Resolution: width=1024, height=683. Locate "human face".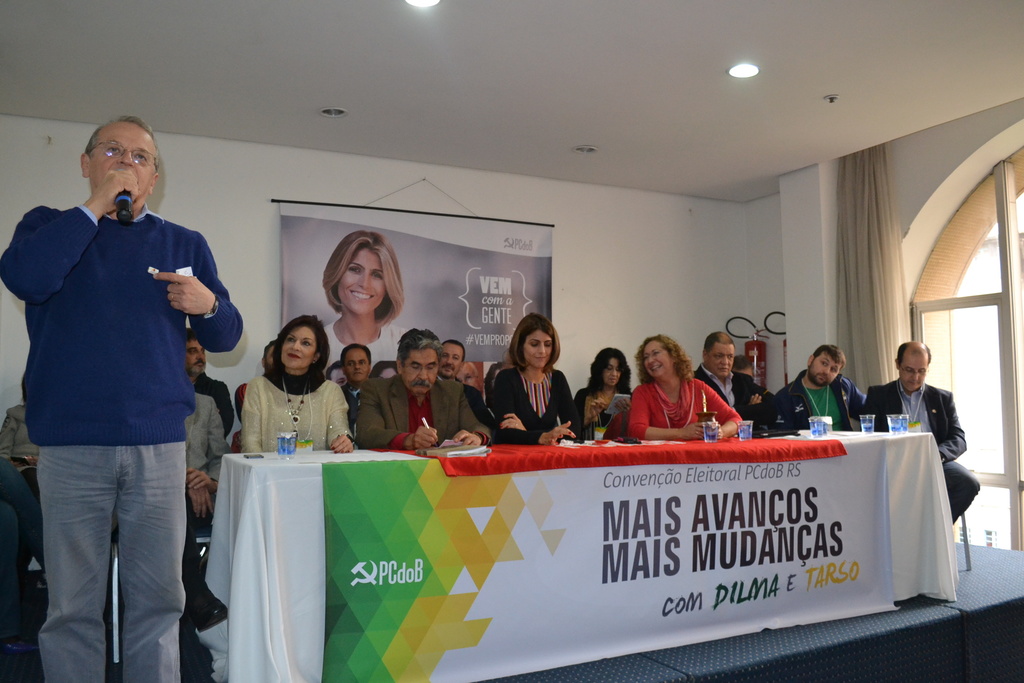
left=810, top=357, right=844, bottom=384.
